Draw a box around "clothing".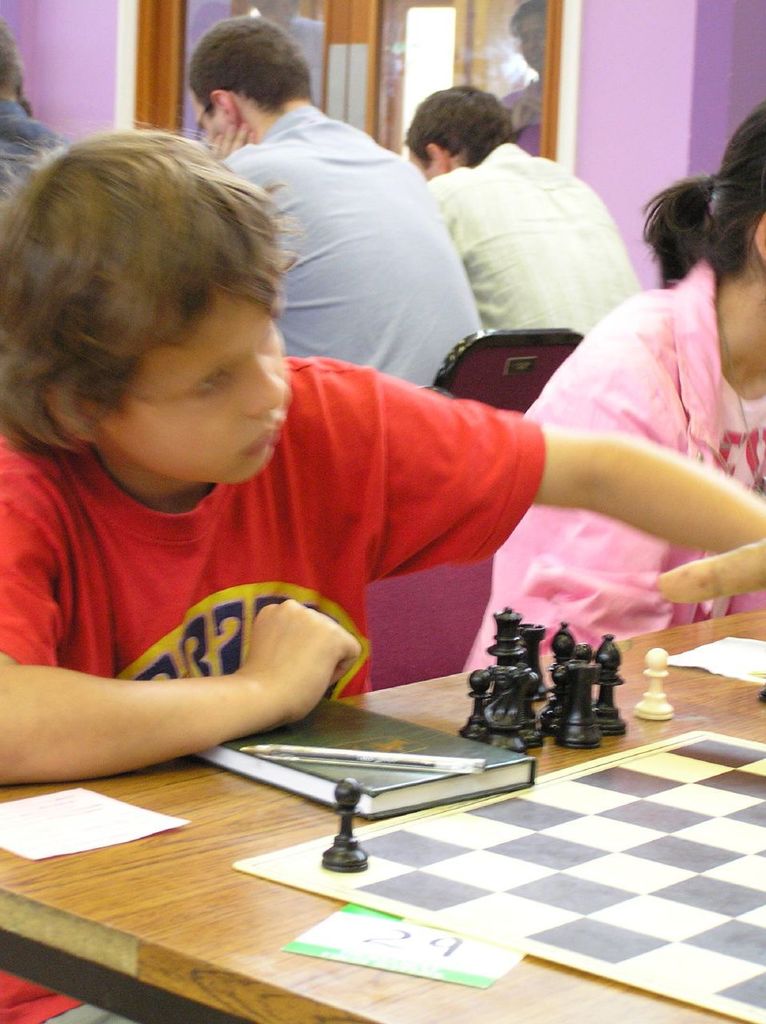
427/146/632/342.
